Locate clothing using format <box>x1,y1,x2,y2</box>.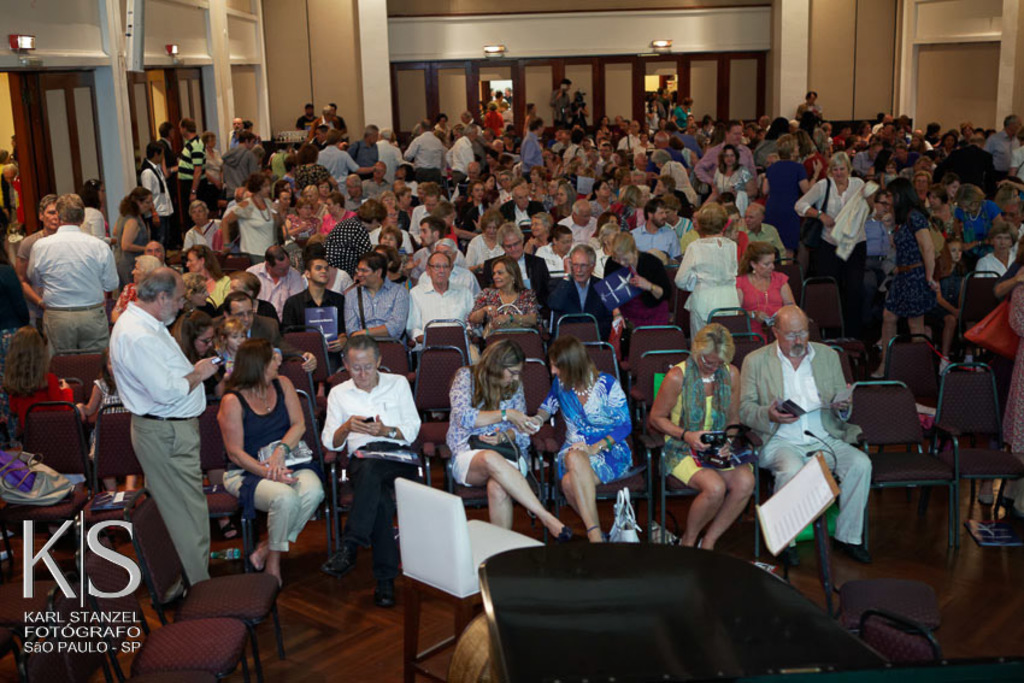
<box>561,273,610,331</box>.
